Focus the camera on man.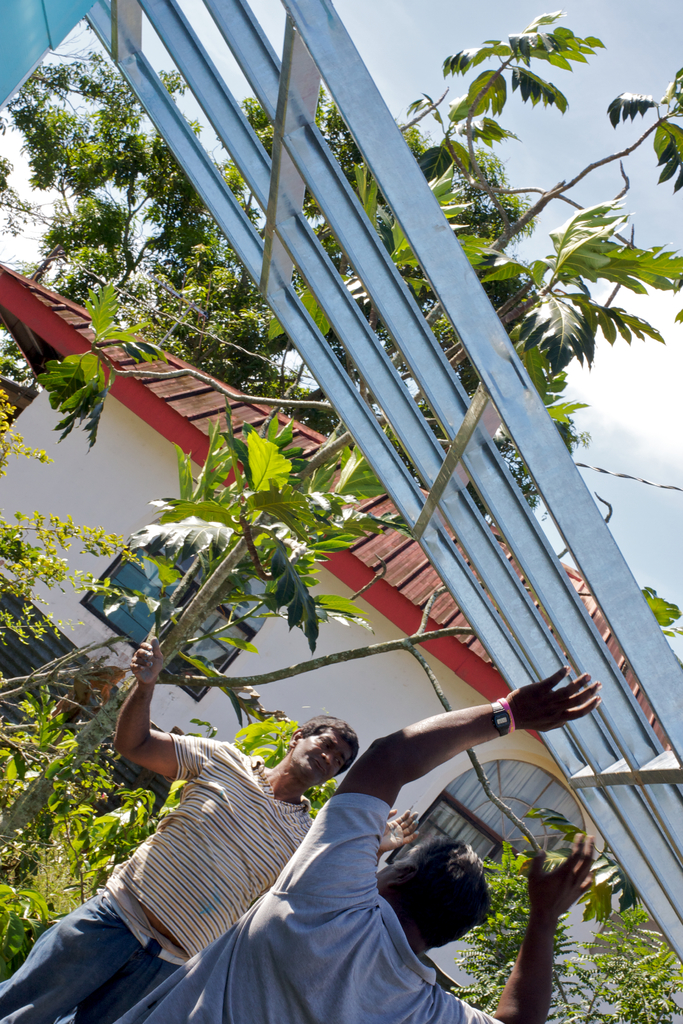
Focus region: 115,659,598,1023.
